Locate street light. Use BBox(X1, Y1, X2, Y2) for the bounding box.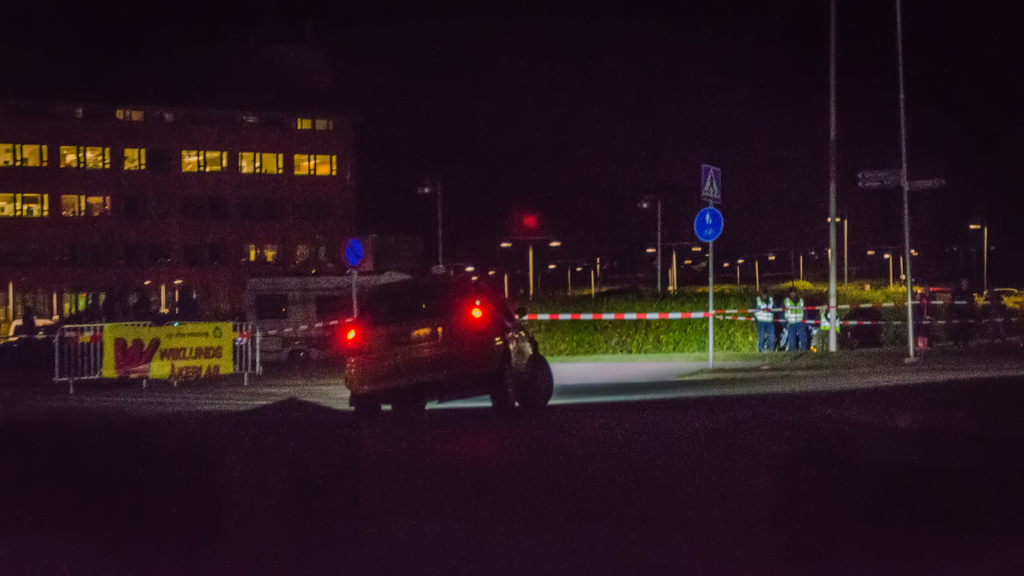
BBox(740, 251, 774, 285).
